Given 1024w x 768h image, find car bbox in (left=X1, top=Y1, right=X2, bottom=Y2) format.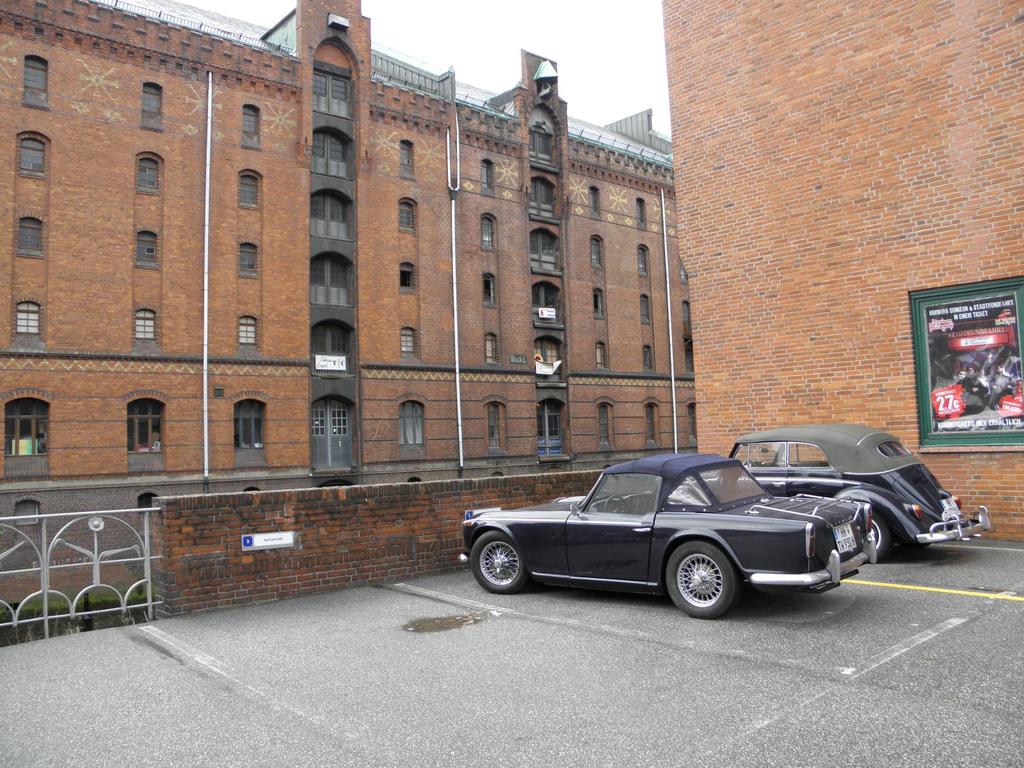
(left=458, top=451, right=877, bottom=619).
